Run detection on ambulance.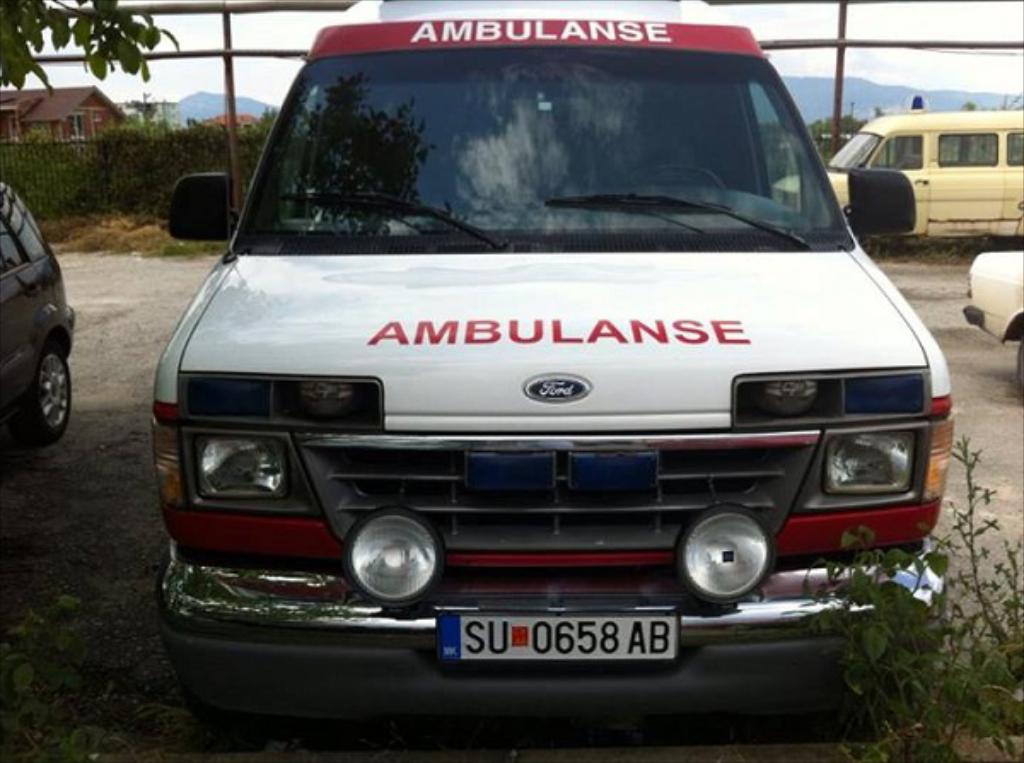
Result: {"x1": 145, "y1": 0, "x2": 954, "y2": 713}.
